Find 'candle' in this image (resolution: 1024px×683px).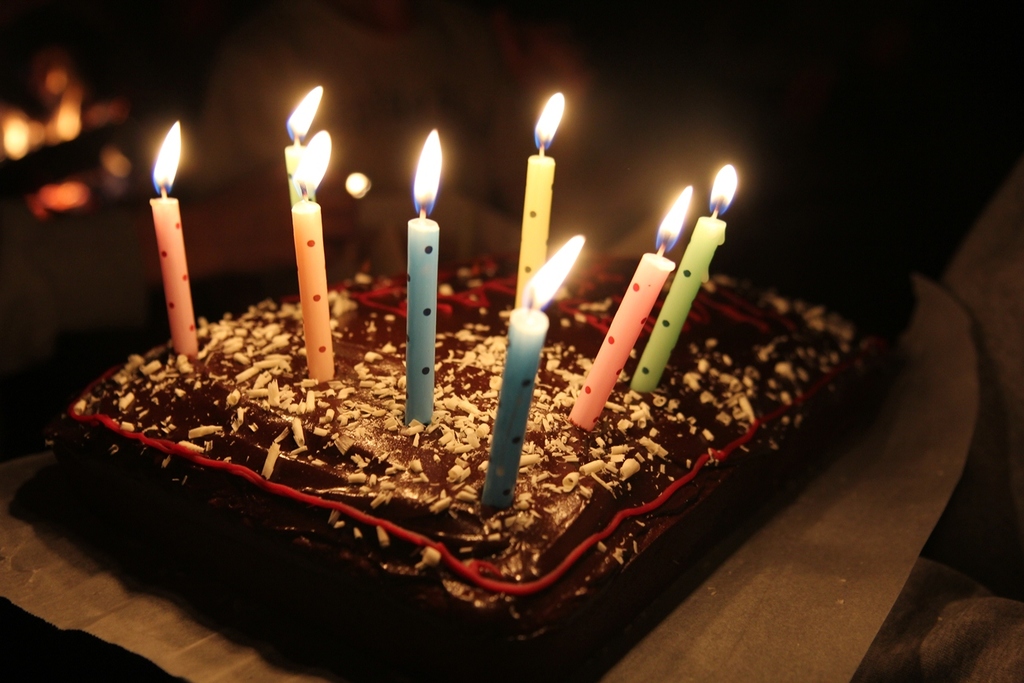
[left=516, top=95, right=566, bottom=308].
